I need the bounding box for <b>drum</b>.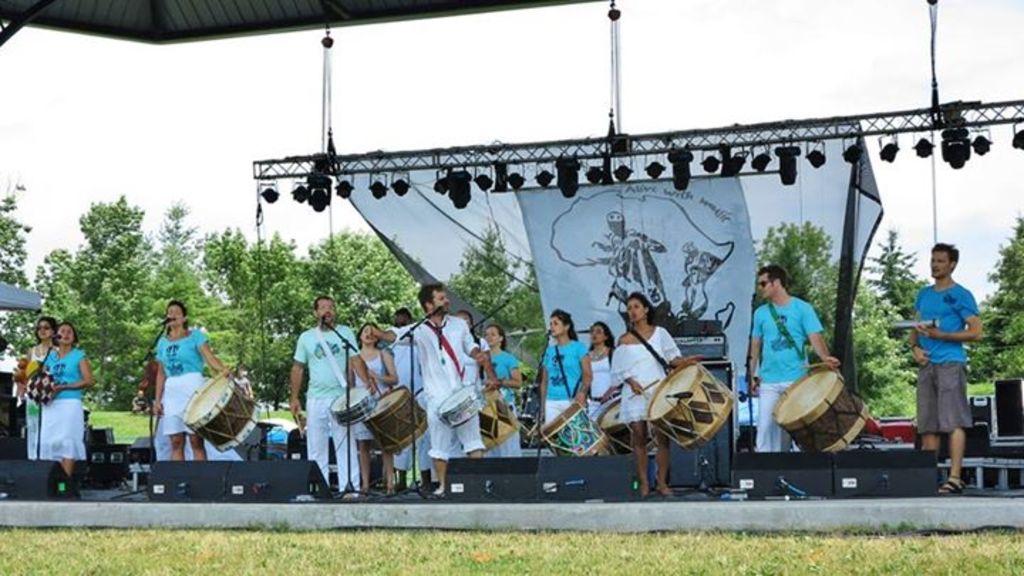
Here it is: x1=364 y1=385 x2=431 y2=452.
